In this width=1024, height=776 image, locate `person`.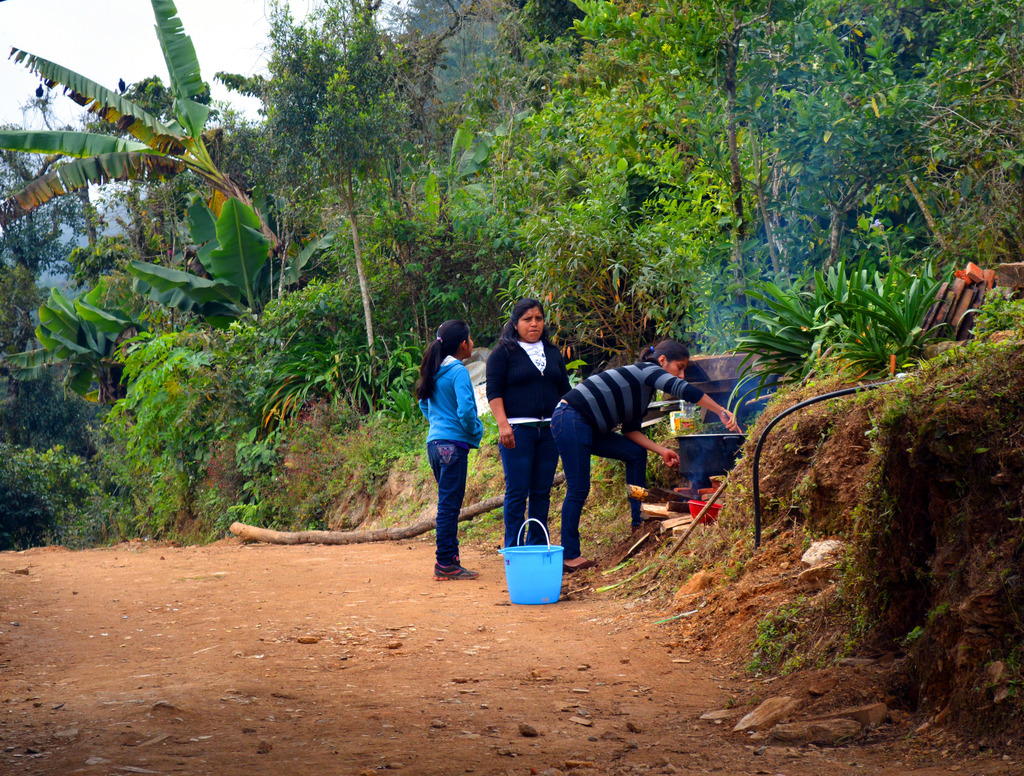
Bounding box: box(415, 324, 488, 584).
